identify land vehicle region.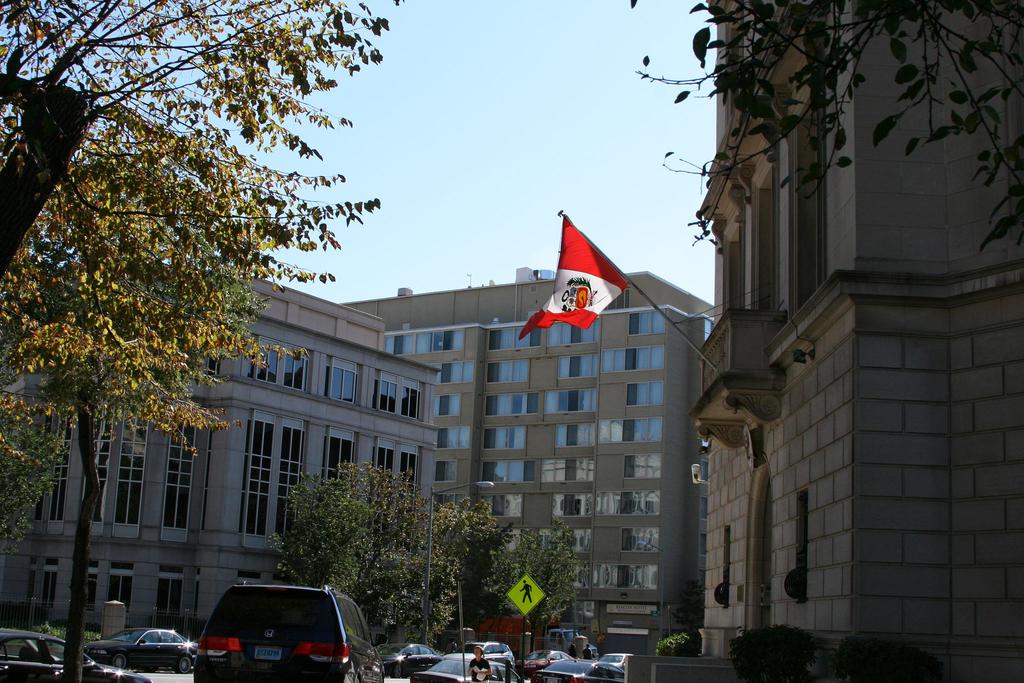
Region: 410, 651, 522, 682.
